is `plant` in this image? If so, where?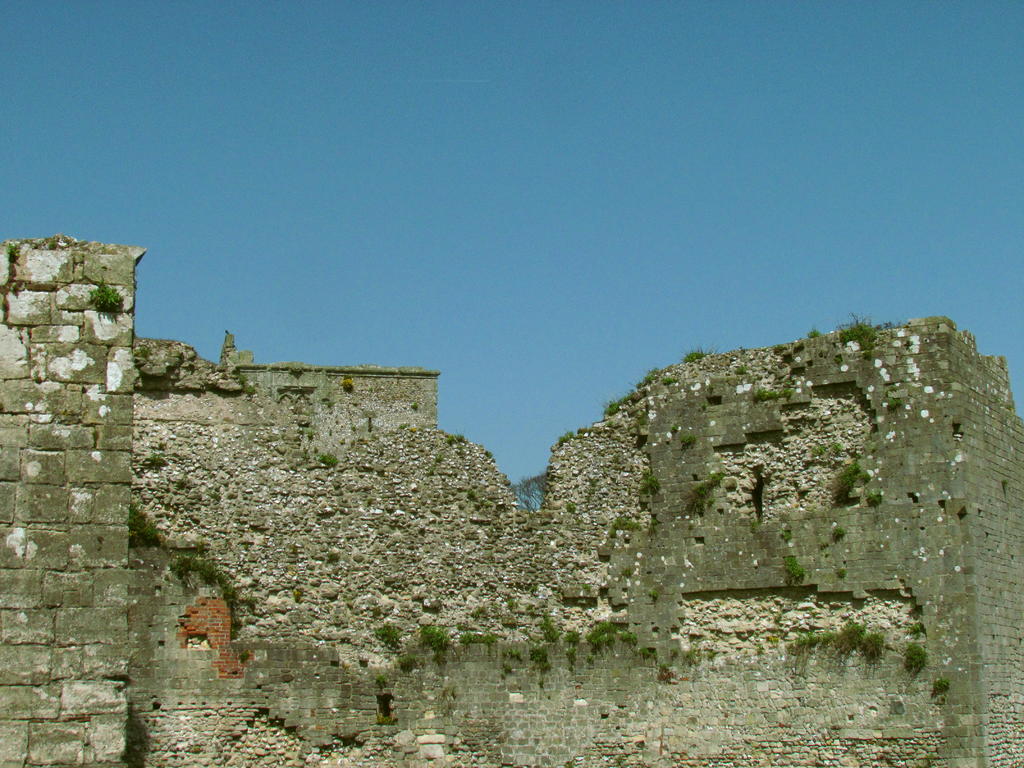
Yes, at bbox=(131, 504, 166, 550).
